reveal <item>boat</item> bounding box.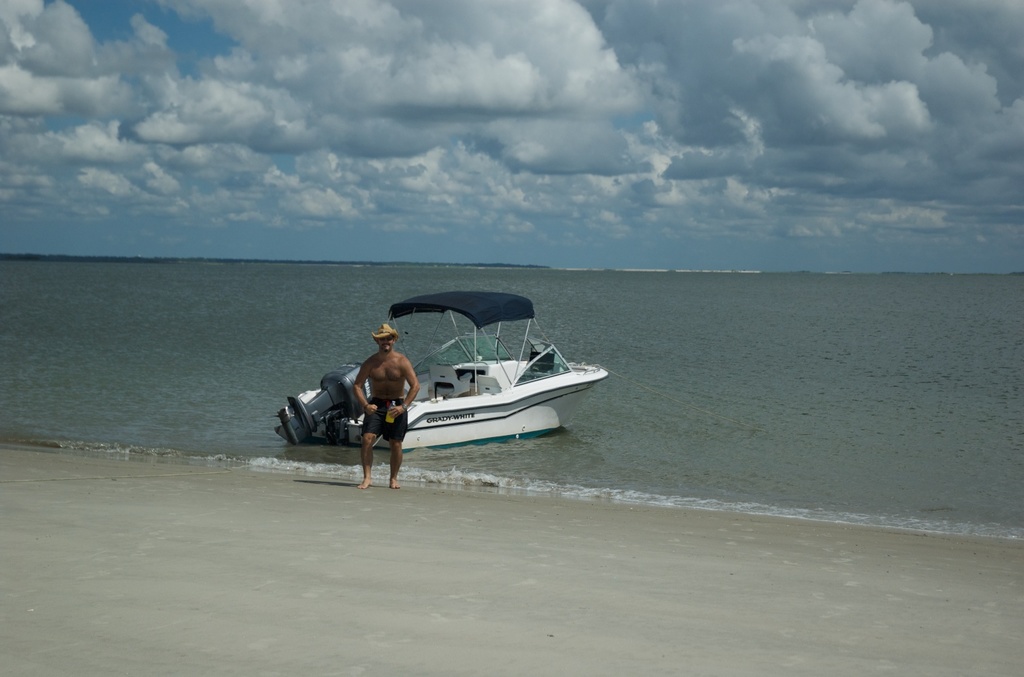
Revealed: detection(271, 301, 600, 470).
